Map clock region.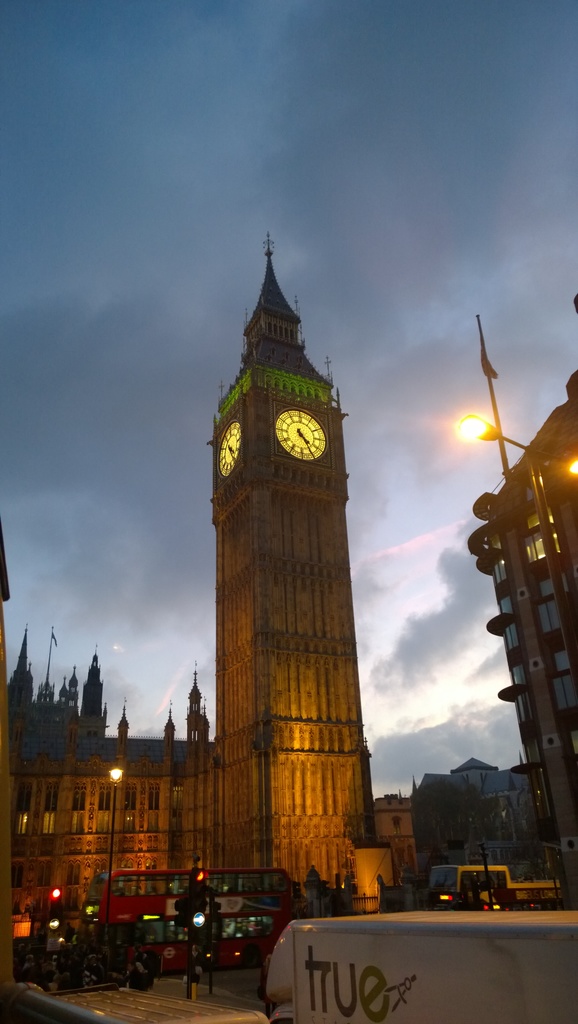
Mapped to x1=273 y1=403 x2=334 y2=478.
